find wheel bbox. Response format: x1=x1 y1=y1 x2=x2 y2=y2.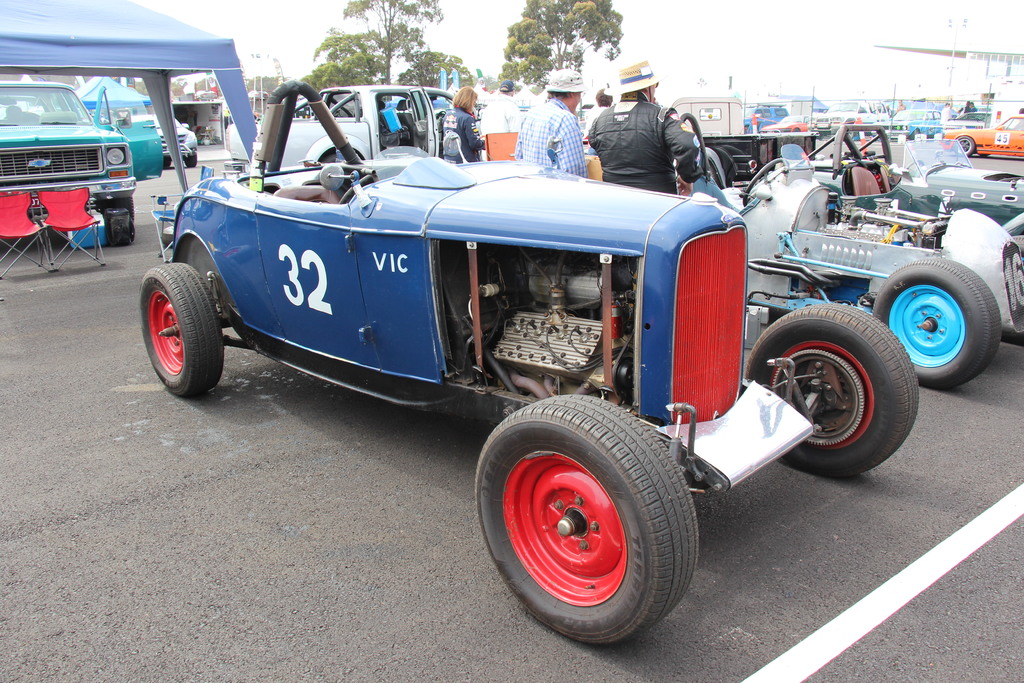
x1=953 y1=134 x2=984 y2=159.
